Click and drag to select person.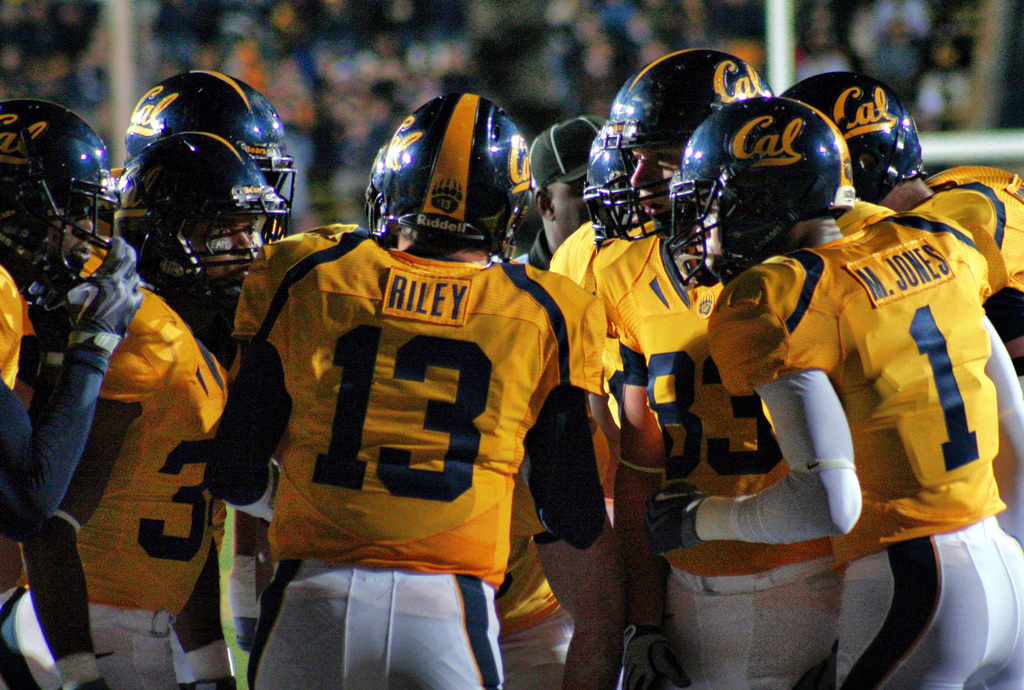
Selection: [x1=654, y1=91, x2=1023, y2=689].
